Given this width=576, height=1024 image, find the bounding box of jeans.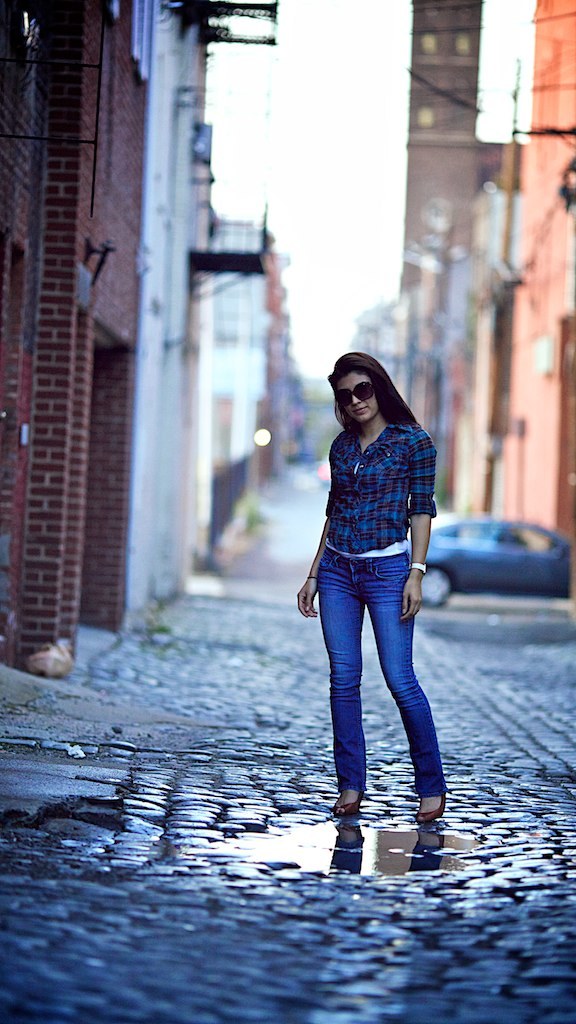
<region>312, 544, 449, 798</region>.
